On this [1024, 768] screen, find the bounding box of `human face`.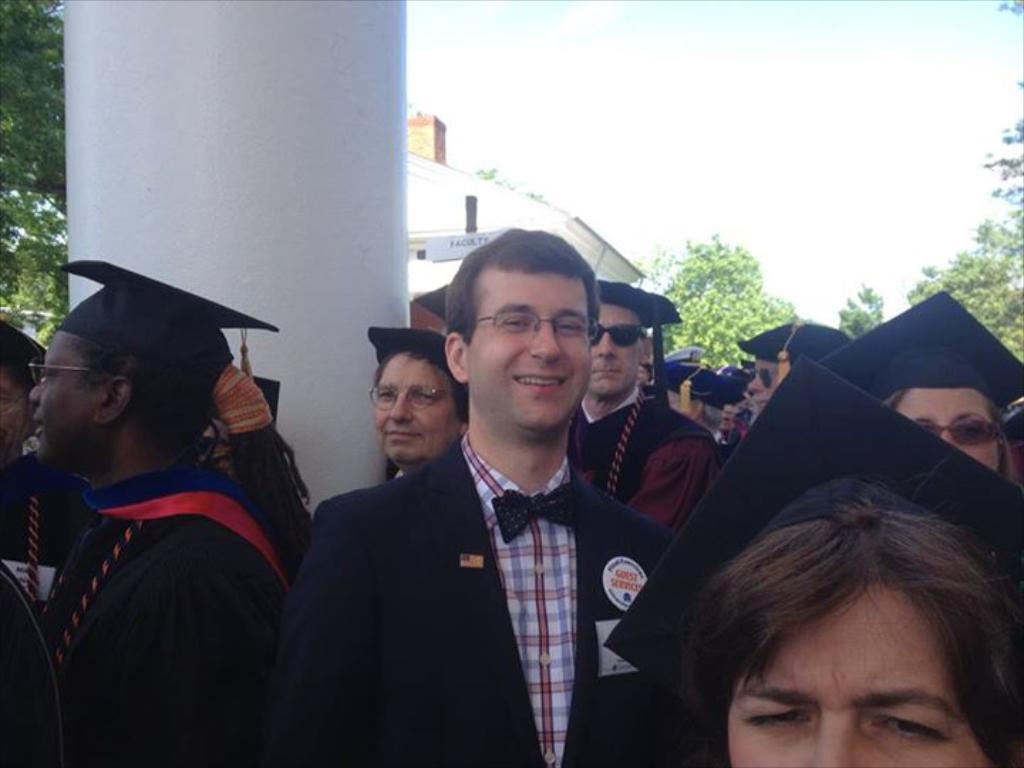
Bounding box: <bbox>727, 585, 990, 767</bbox>.
